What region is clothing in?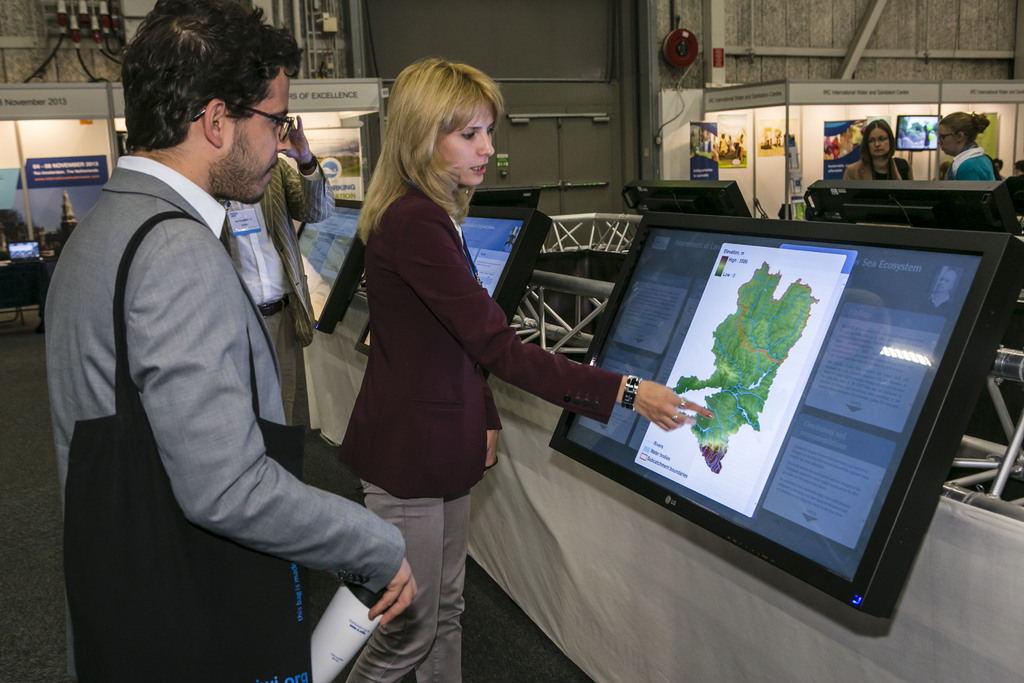
bbox=(49, 86, 365, 661).
